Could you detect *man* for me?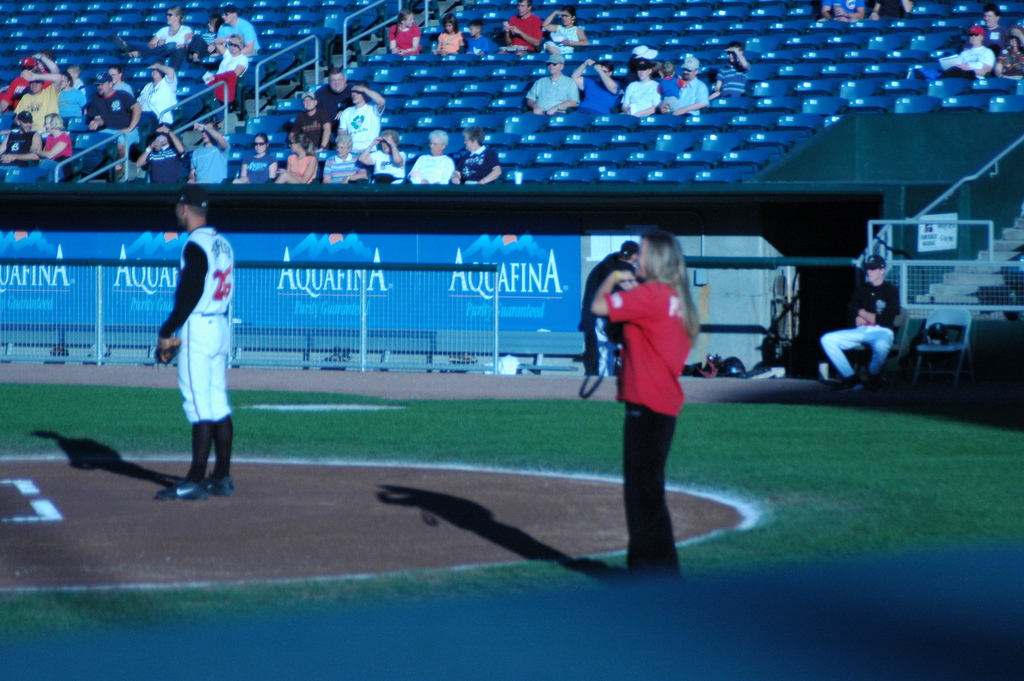
Detection result: bbox=[312, 63, 355, 131].
